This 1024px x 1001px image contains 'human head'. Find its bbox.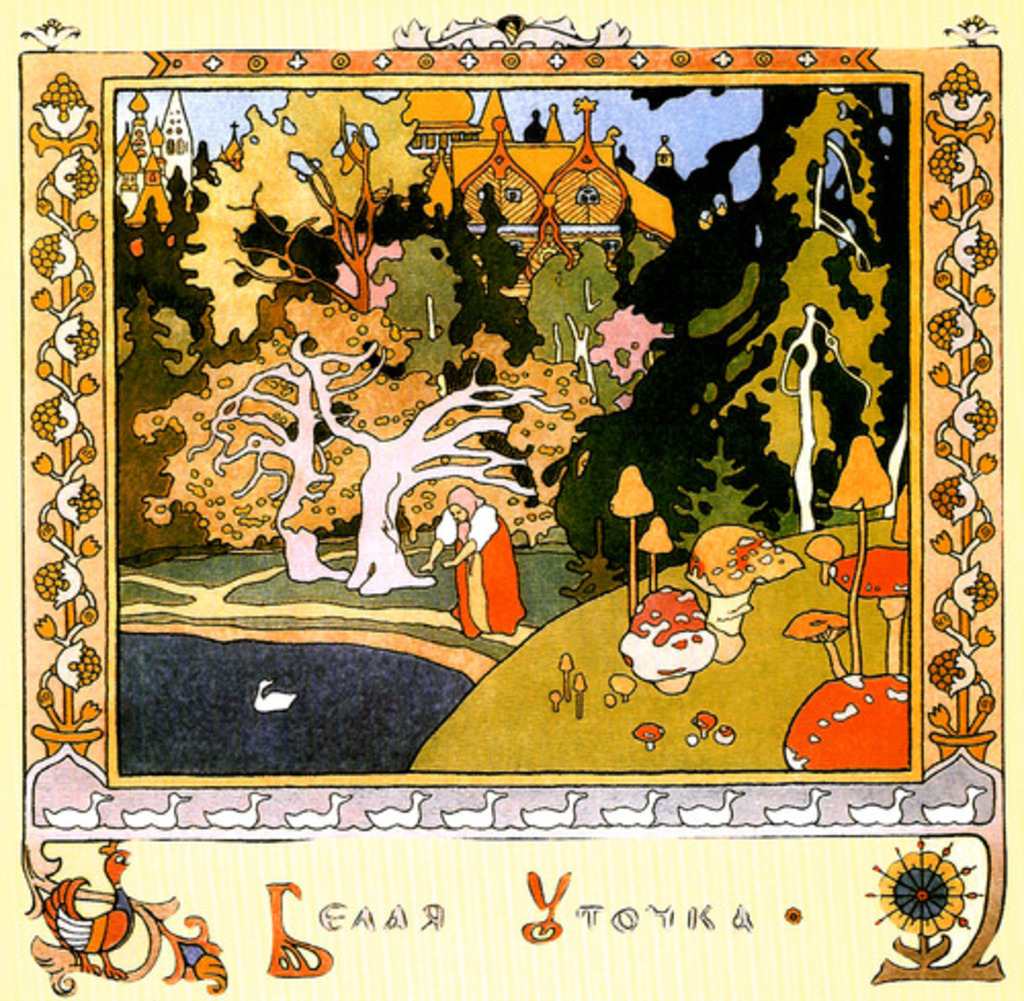
{"left": 451, "top": 489, "right": 483, "bottom": 518}.
